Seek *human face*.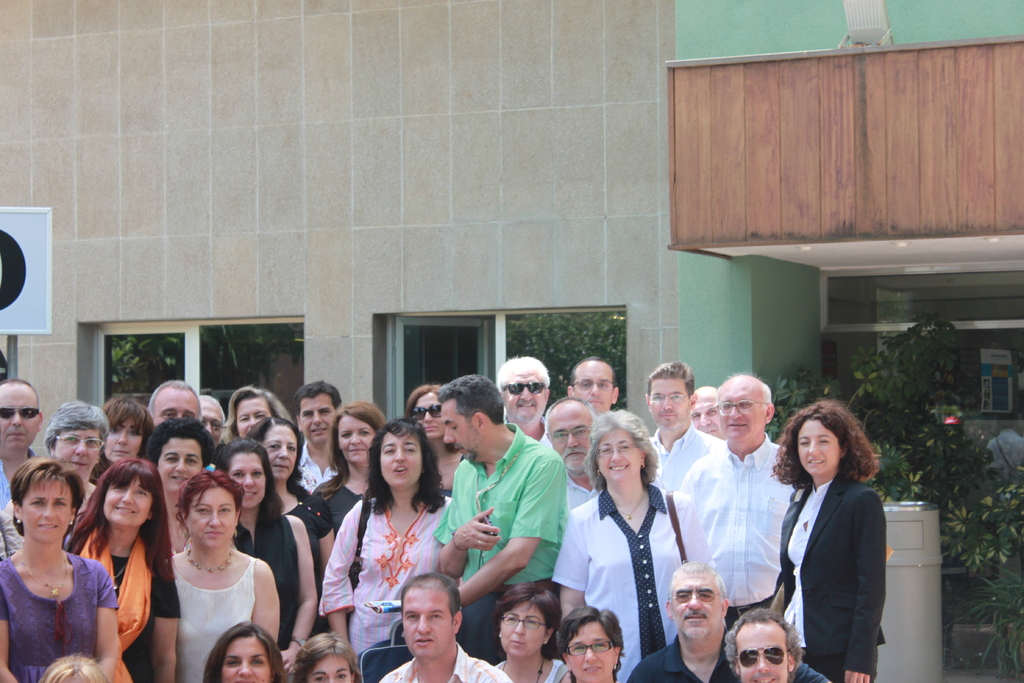
x1=0, y1=376, x2=42, y2=454.
